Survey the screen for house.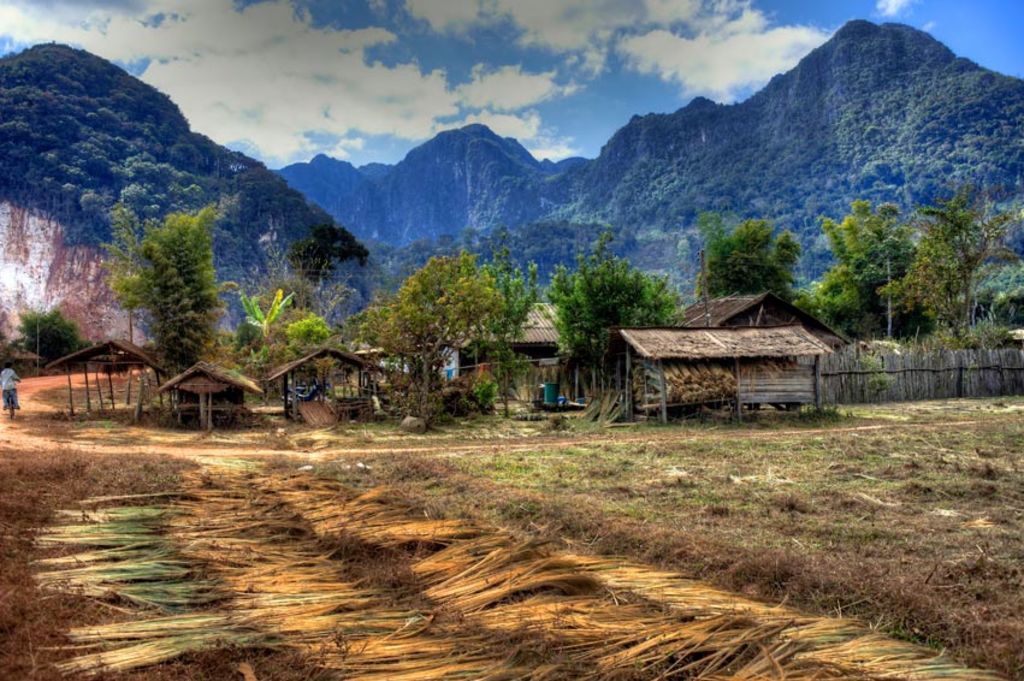
Survey found: BBox(440, 291, 585, 444).
